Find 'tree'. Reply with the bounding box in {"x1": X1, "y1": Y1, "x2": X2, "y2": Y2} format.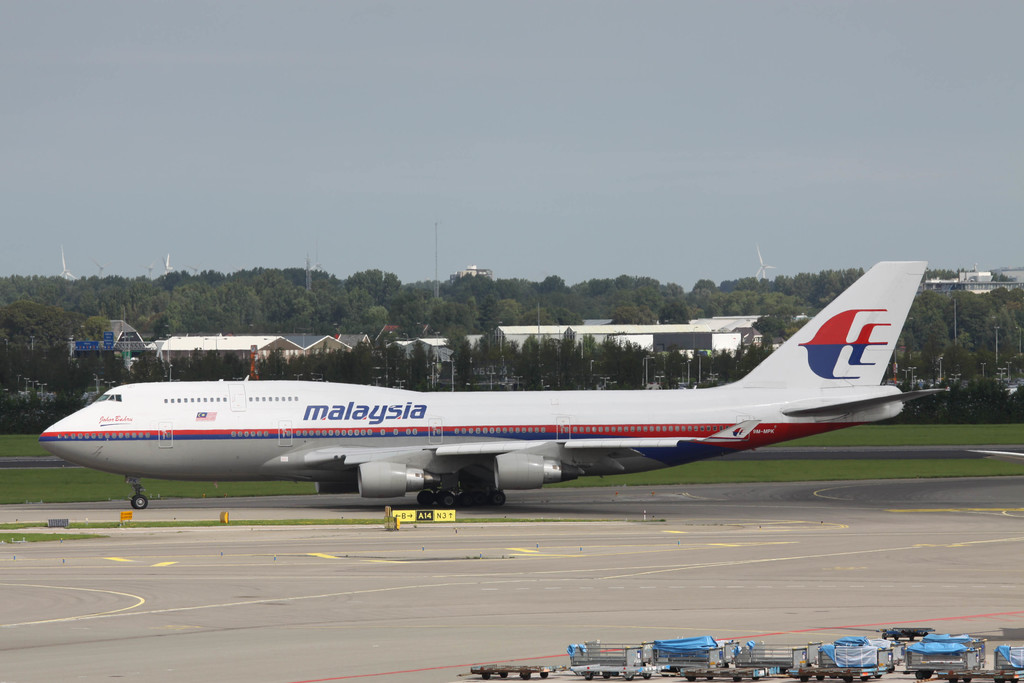
{"x1": 598, "y1": 334, "x2": 622, "y2": 386}.
